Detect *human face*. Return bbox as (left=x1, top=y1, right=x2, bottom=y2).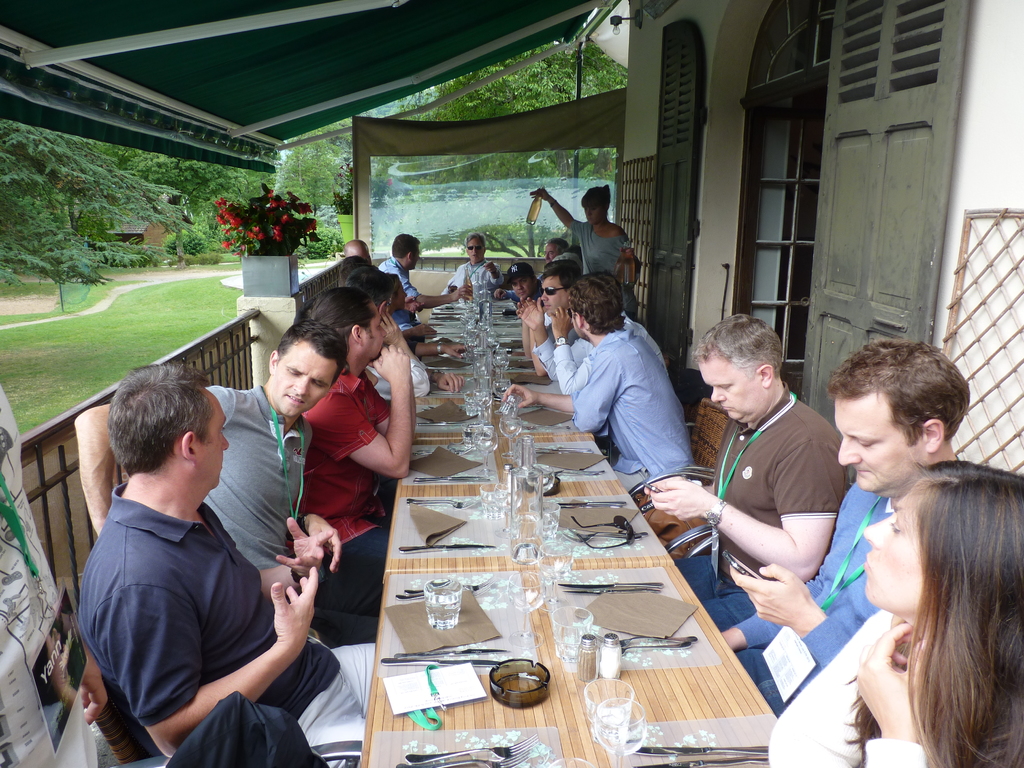
(left=275, top=344, right=333, bottom=424).
